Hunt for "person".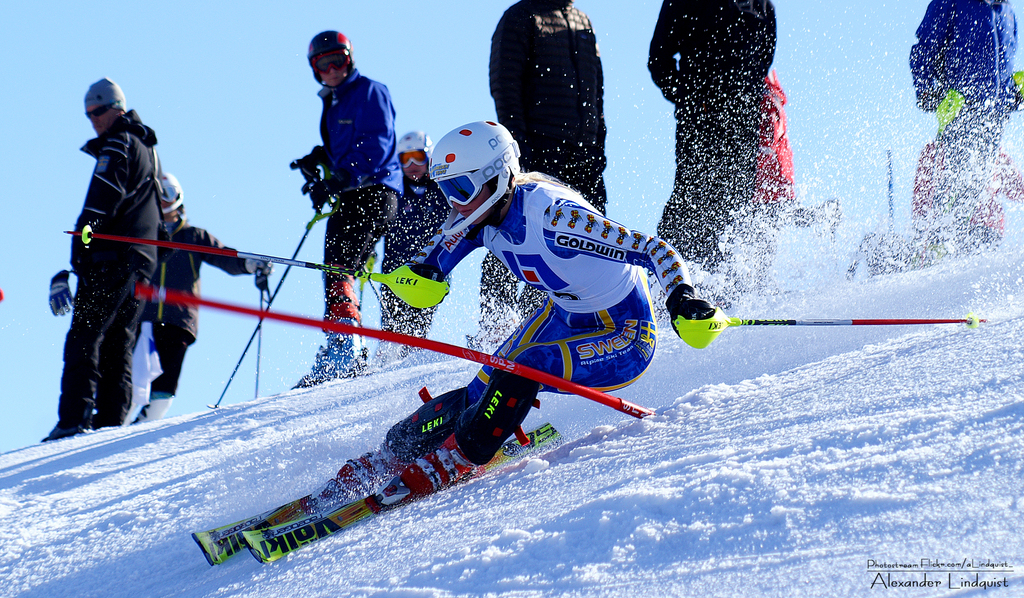
Hunted down at locate(367, 124, 451, 363).
